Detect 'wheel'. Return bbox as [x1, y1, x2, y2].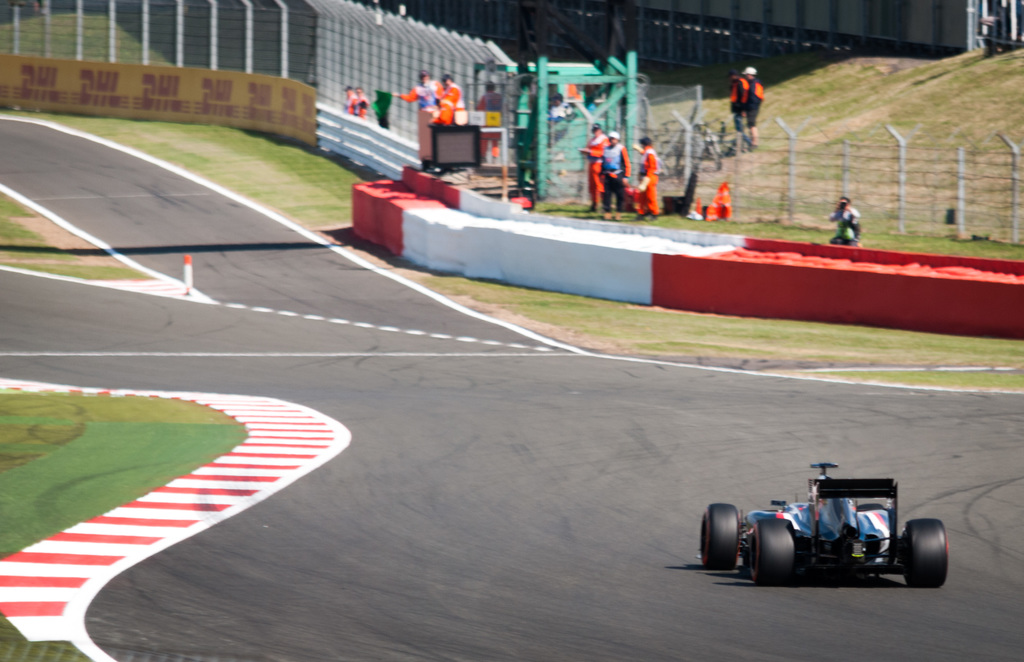
[901, 515, 948, 590].
